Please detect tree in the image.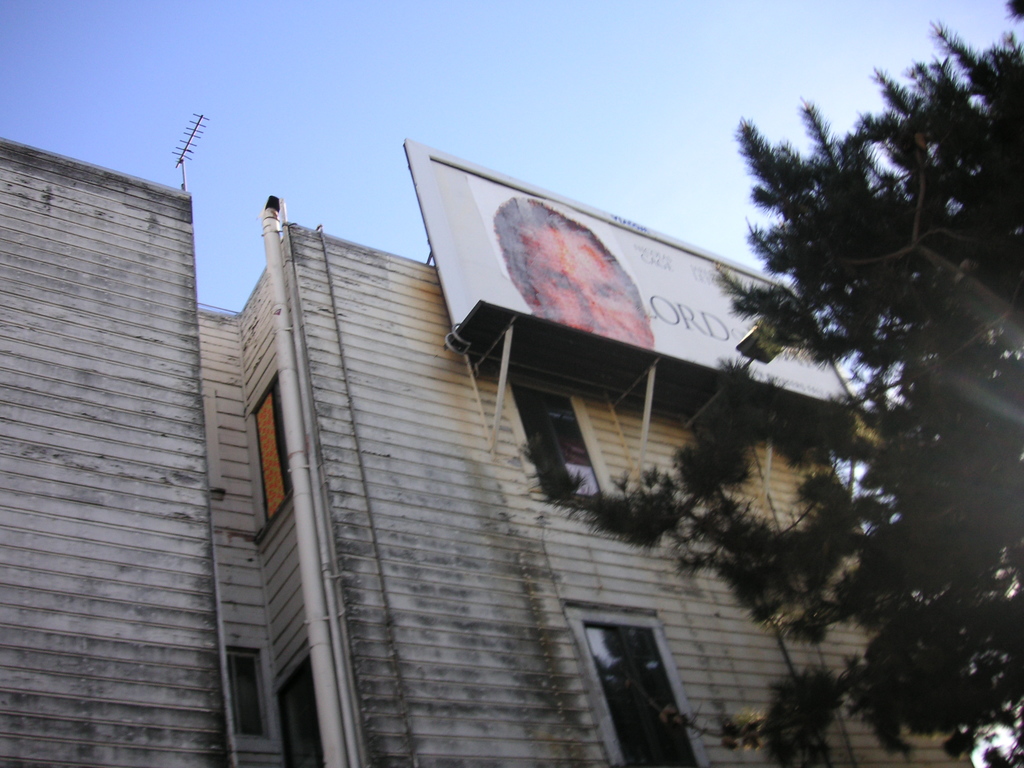
<box>530,0,1023,762</box>.
